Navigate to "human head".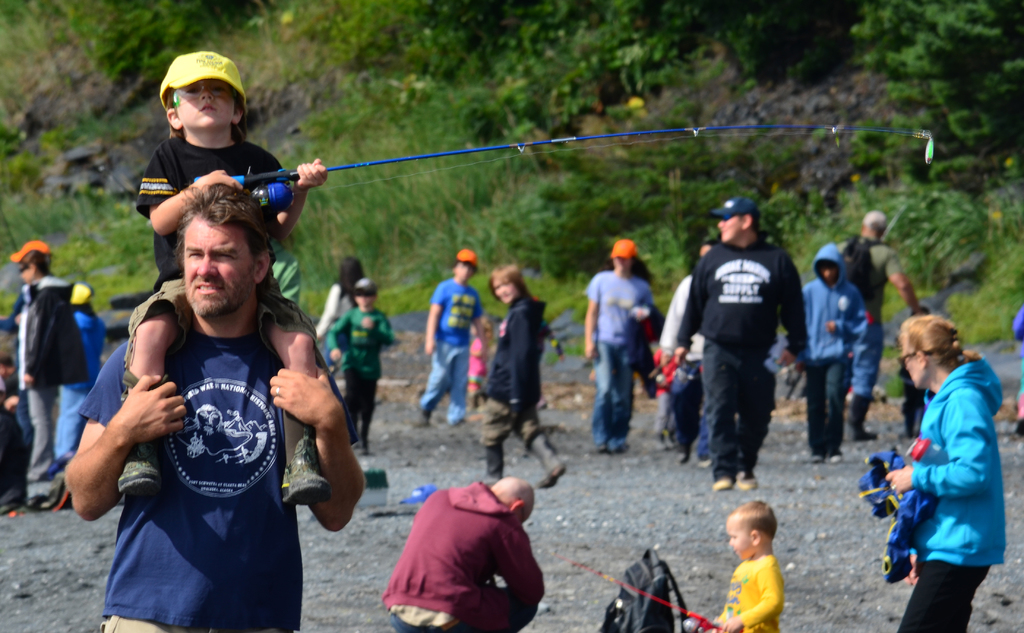
Navigation target: {"x1": 725, "y1": 500, "x2": 778, "y2": 560}.
